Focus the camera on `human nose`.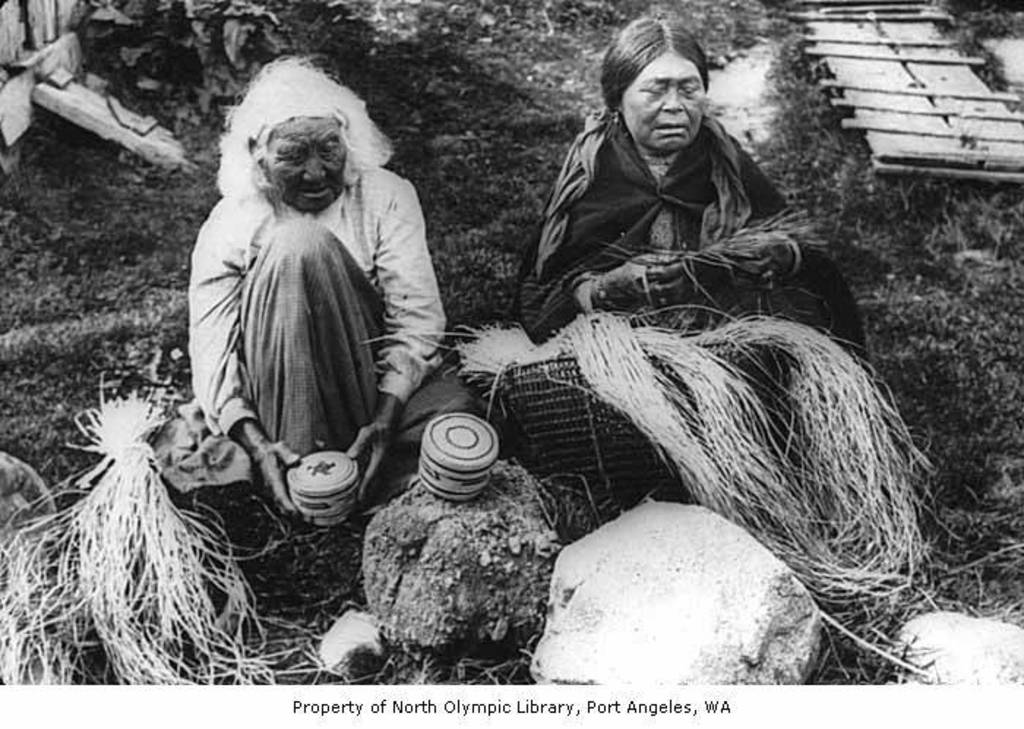
Focus region: [298, 158, 328, 177].
